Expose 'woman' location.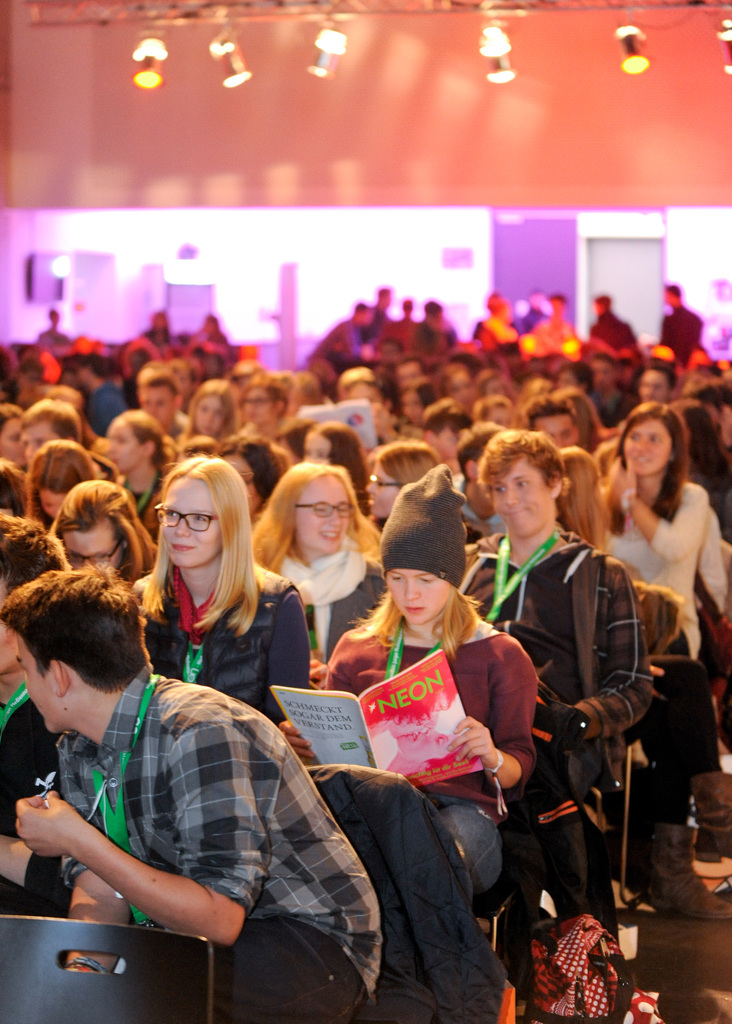
Exposed at [x1=0, y1=520, x2=79, y2=915].
